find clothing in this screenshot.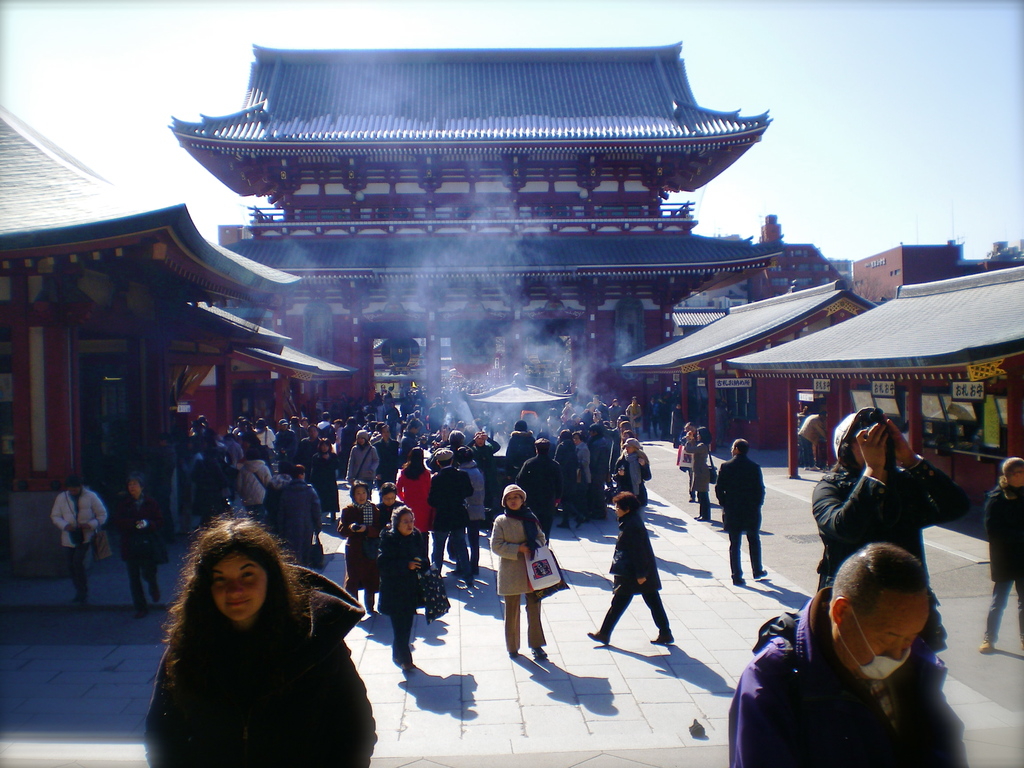
The bounding box for clothing is bbox=(820, 447, 963, 662).
